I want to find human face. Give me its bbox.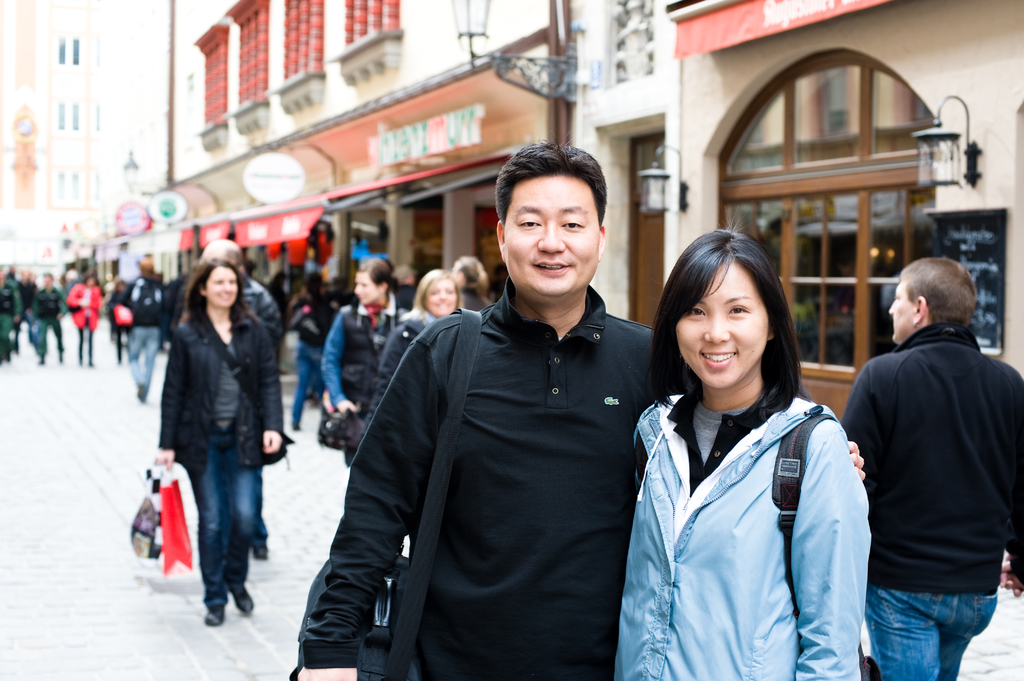
box(885, 278, 914, 343).
